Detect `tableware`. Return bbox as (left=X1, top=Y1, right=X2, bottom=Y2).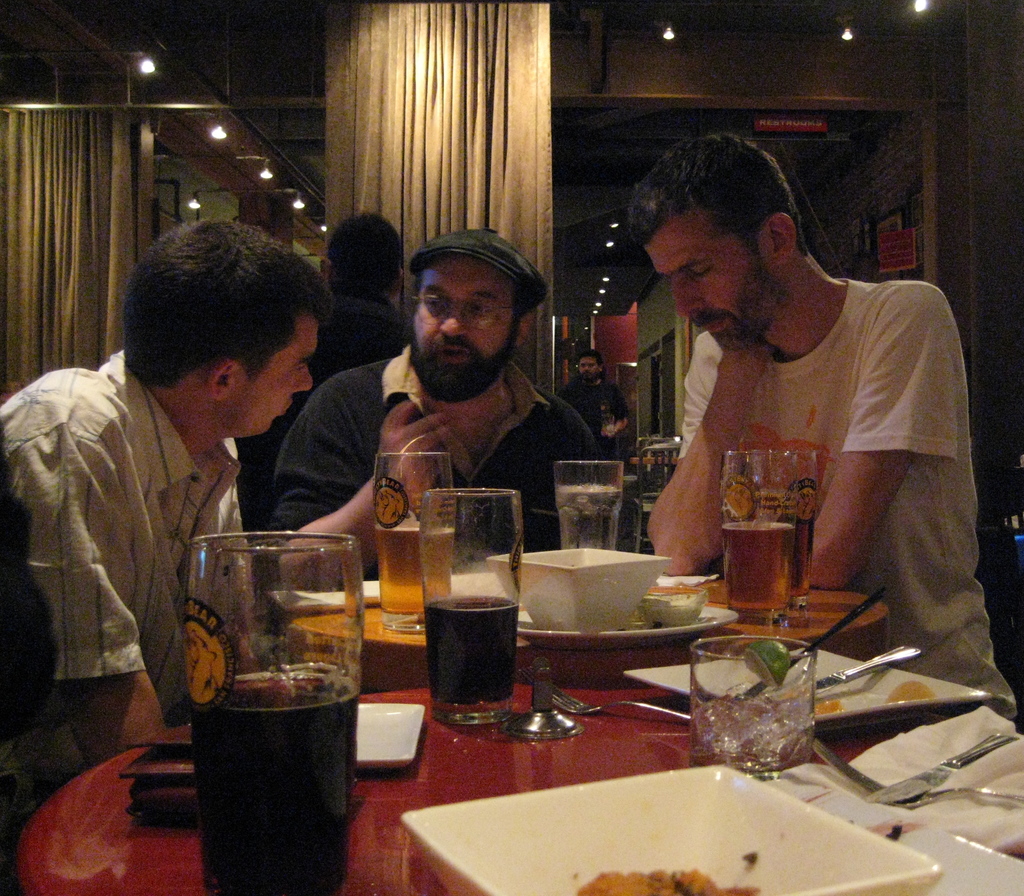
(left=552, top=457, right=626, bottom=549).
